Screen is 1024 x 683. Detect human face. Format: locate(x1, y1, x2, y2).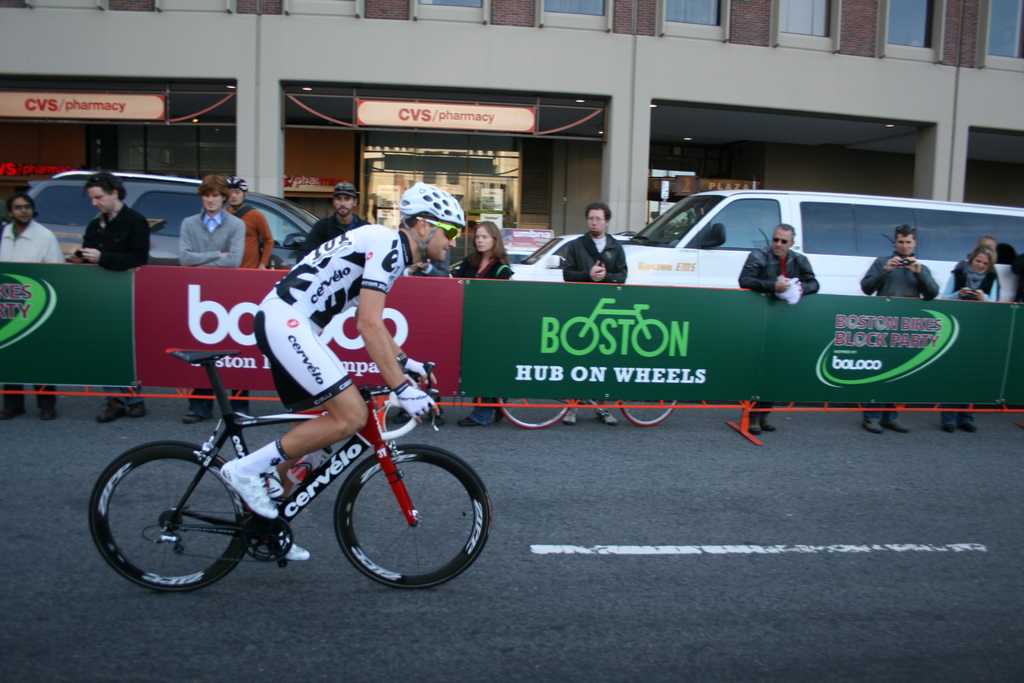
locate(418, 218, 458, 261).
